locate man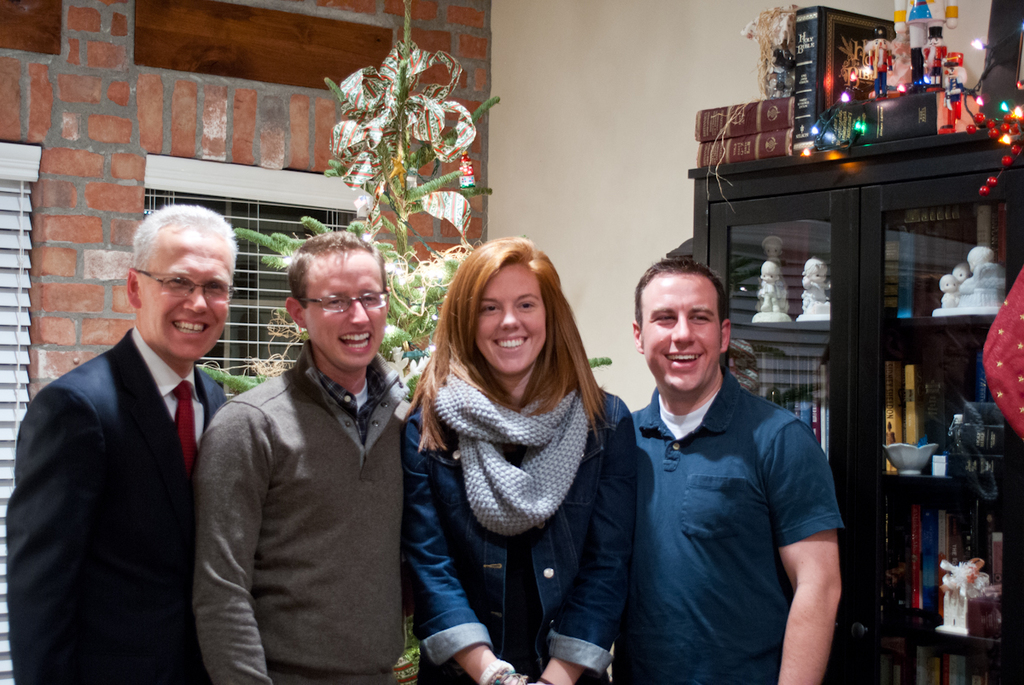
bbox=(193, 230, 411, 684)
